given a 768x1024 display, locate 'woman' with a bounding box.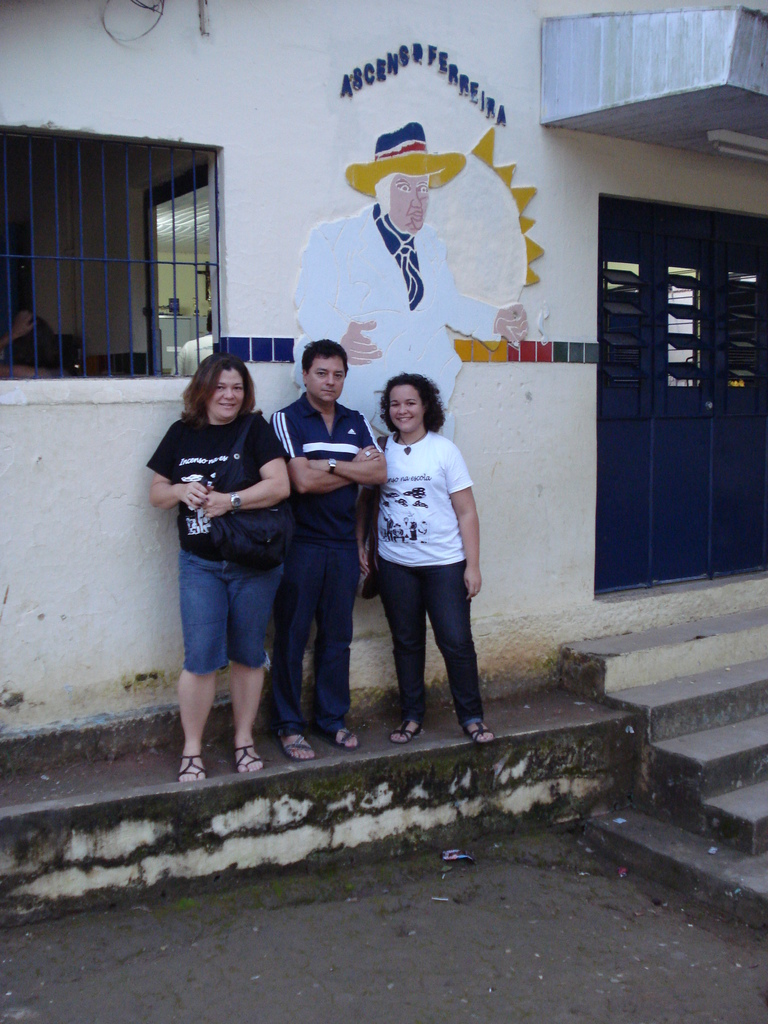
Located: [x1=147, y1=353, x2=298, y2=783].
